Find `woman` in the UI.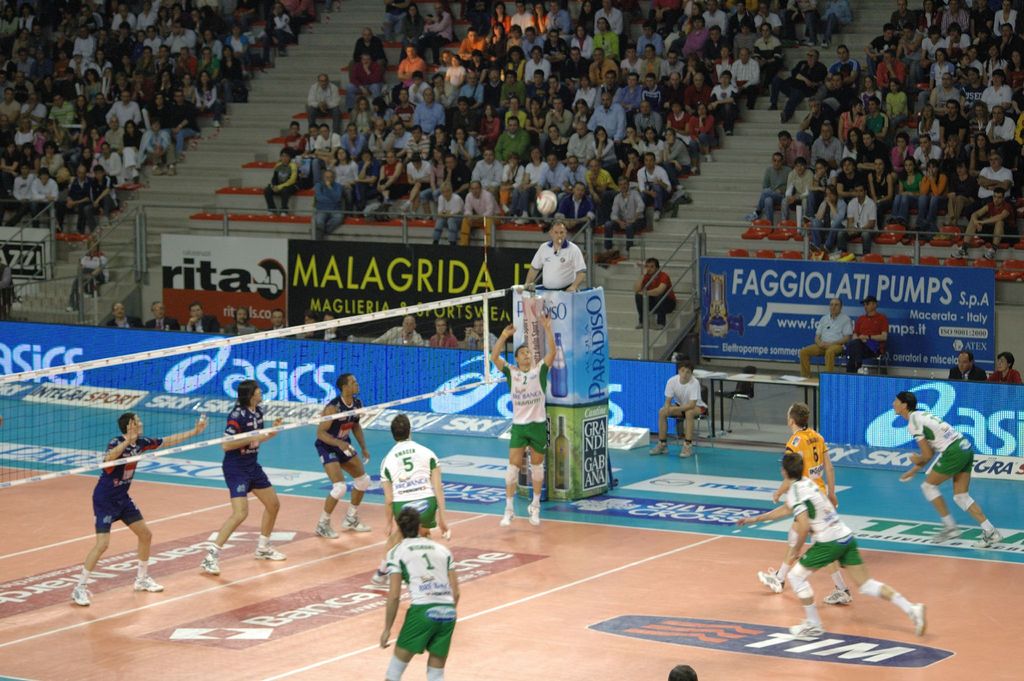
UI element at region(589, 124, 621, 184).
